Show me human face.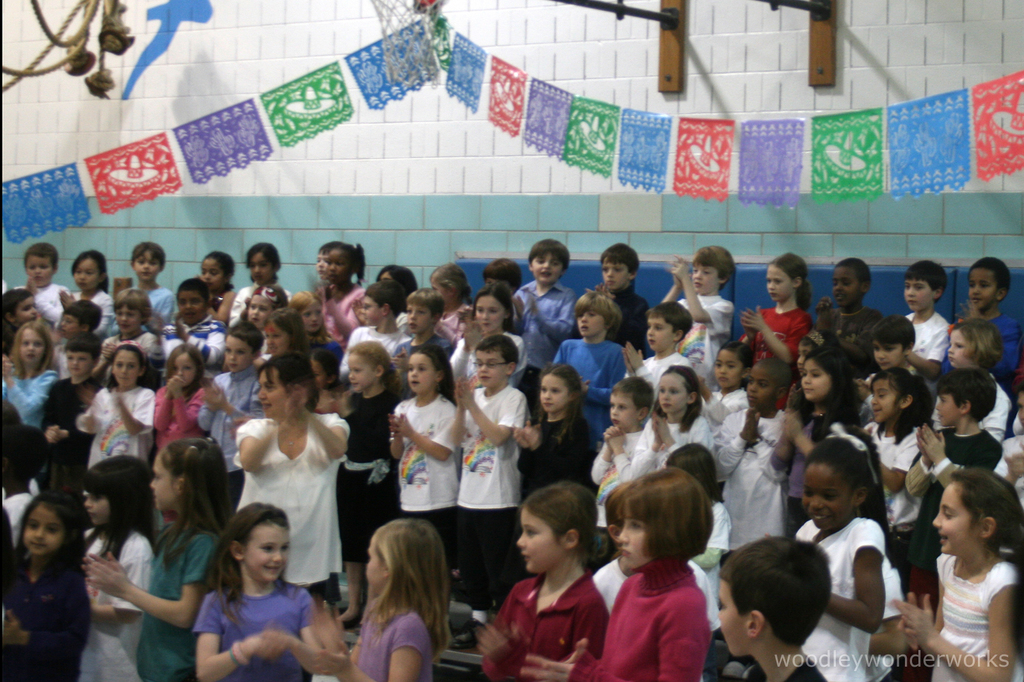
human face is here: 250:252:271:283.
